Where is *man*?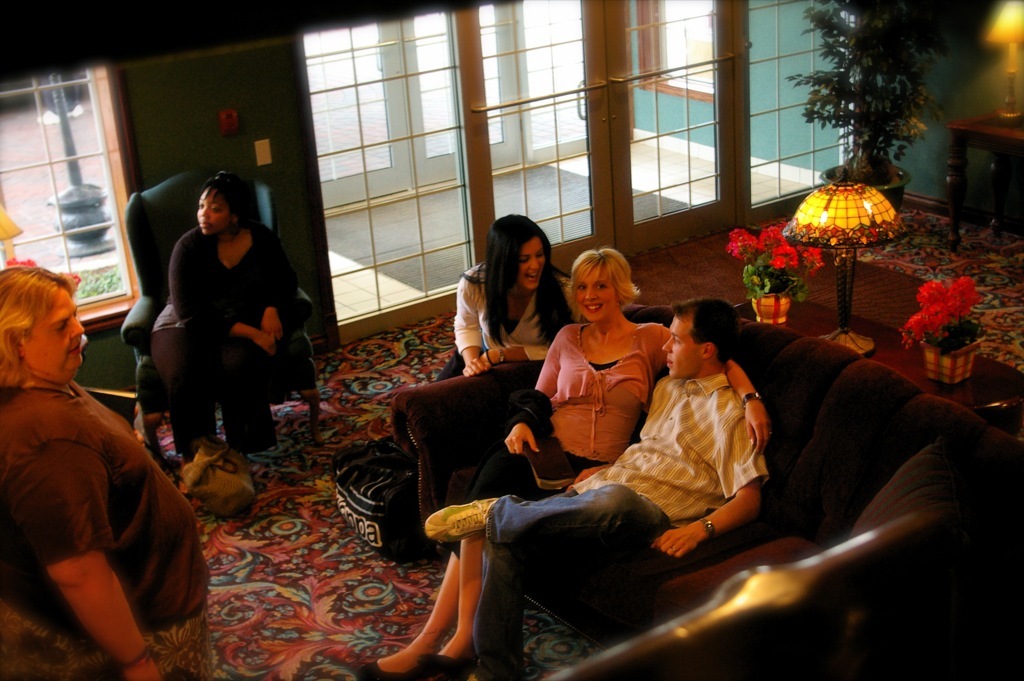
423,290,774,680.
